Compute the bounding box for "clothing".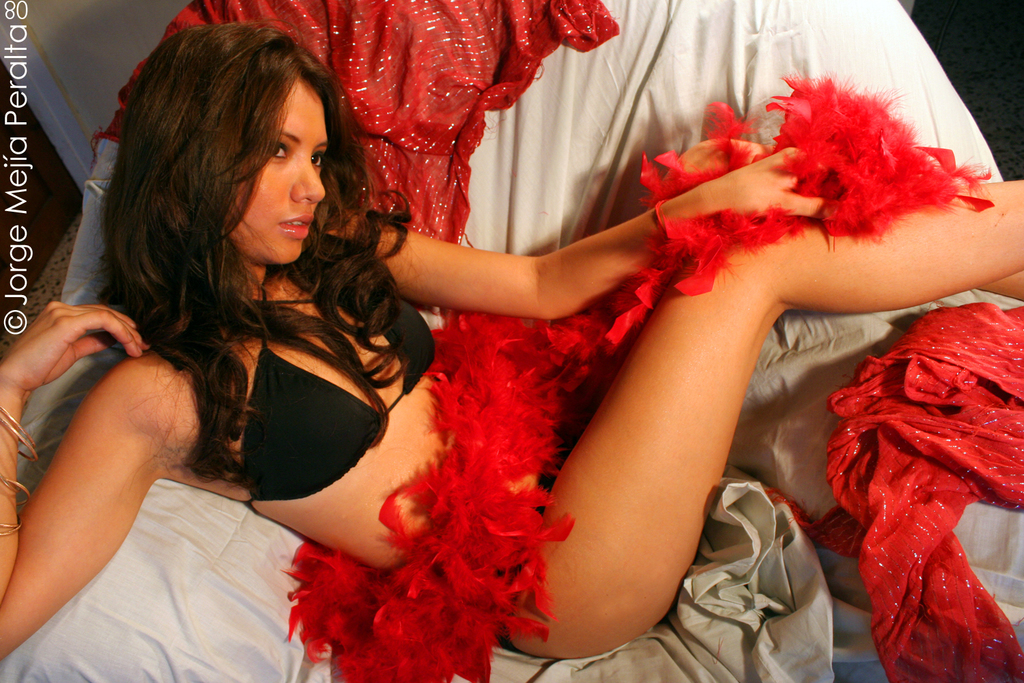
box=[79, 0, 614, 255].
